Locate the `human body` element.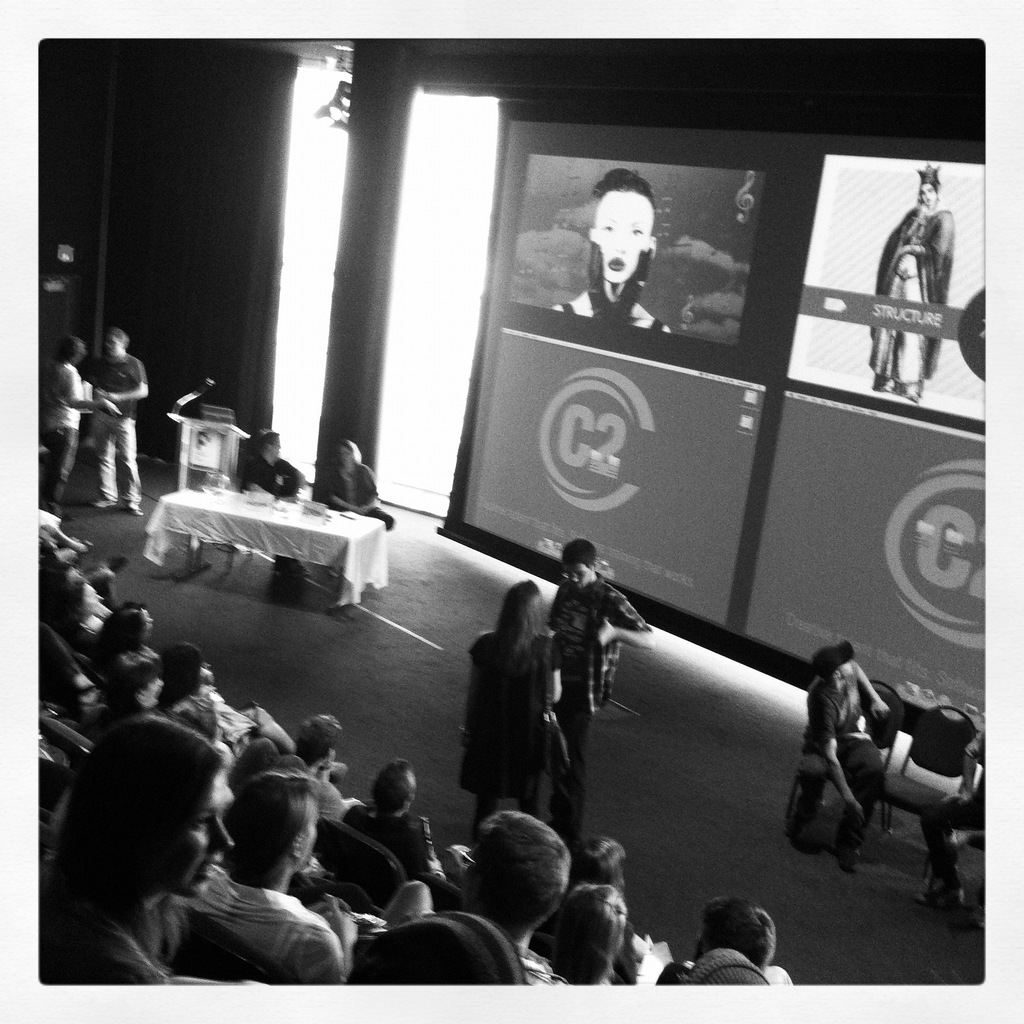
Element bbox: rect(552, 169, 671, 333).
